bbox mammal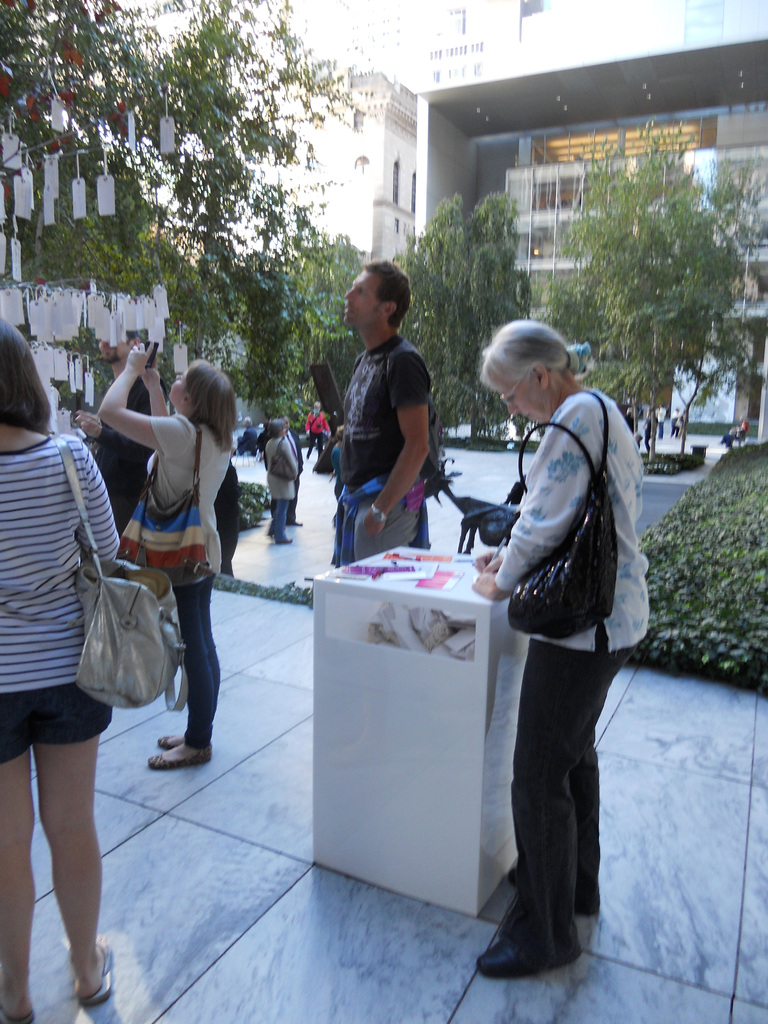
(467,310,650,910)
